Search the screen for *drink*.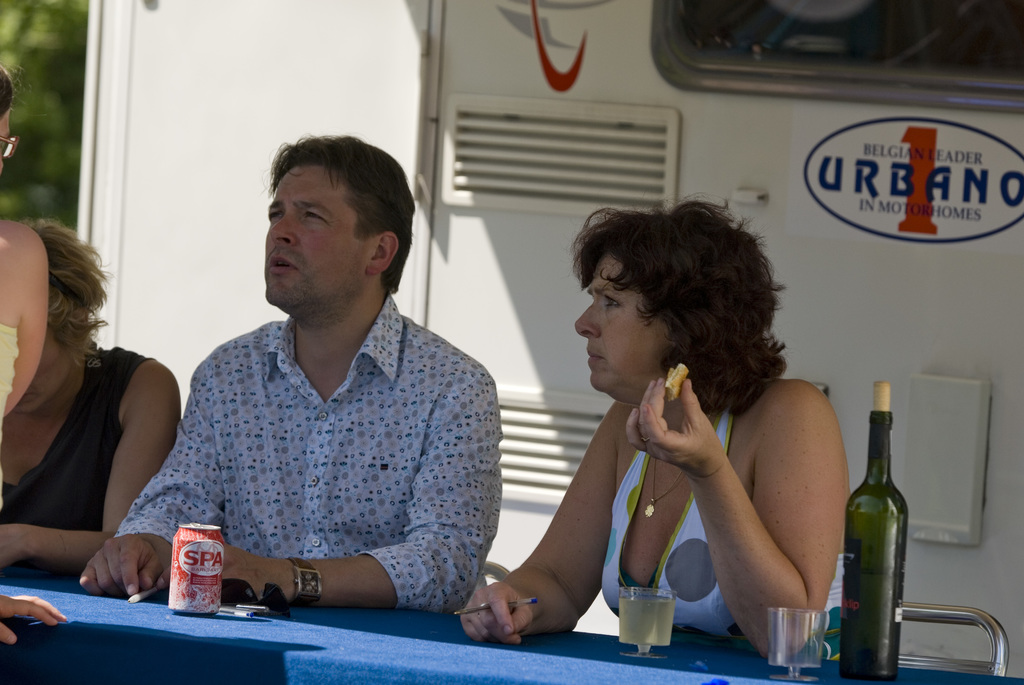
Found at <box>168,526,226,617</box>.
